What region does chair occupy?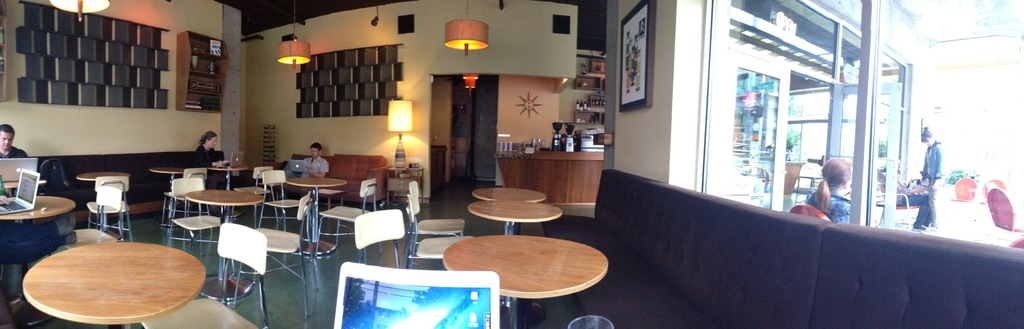
(245,164,278,217).
